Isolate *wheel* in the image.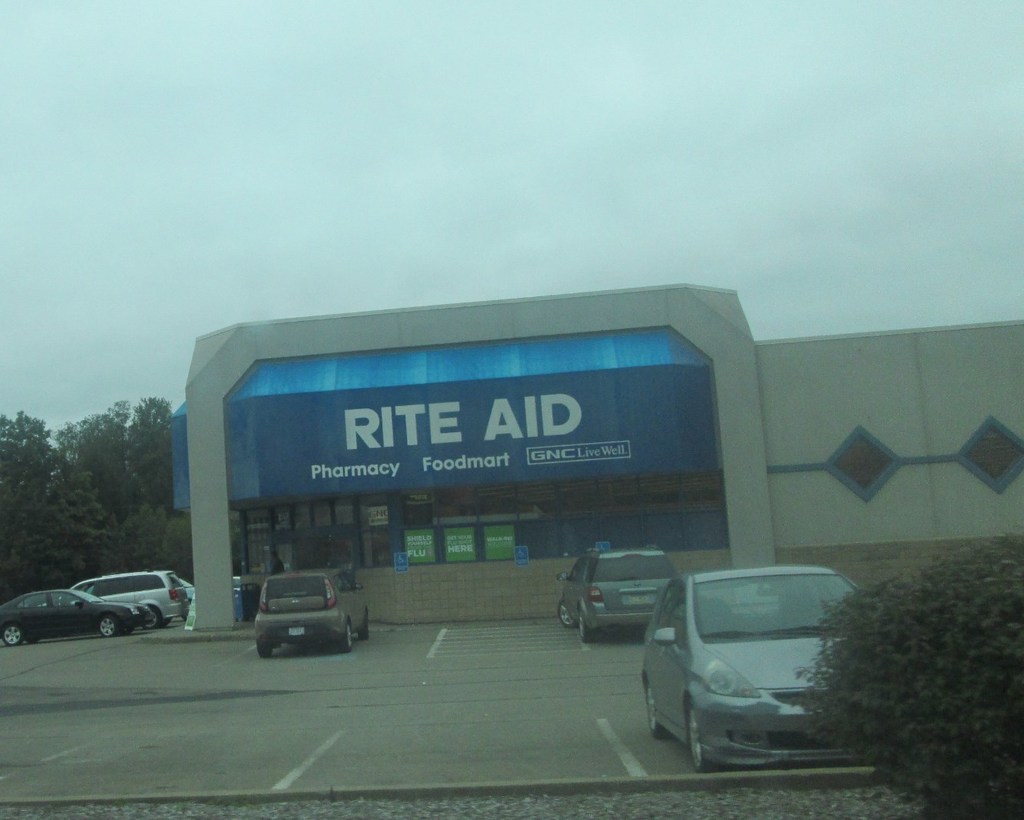
Isolated region: l=141, t=606, r=163, b=629.
